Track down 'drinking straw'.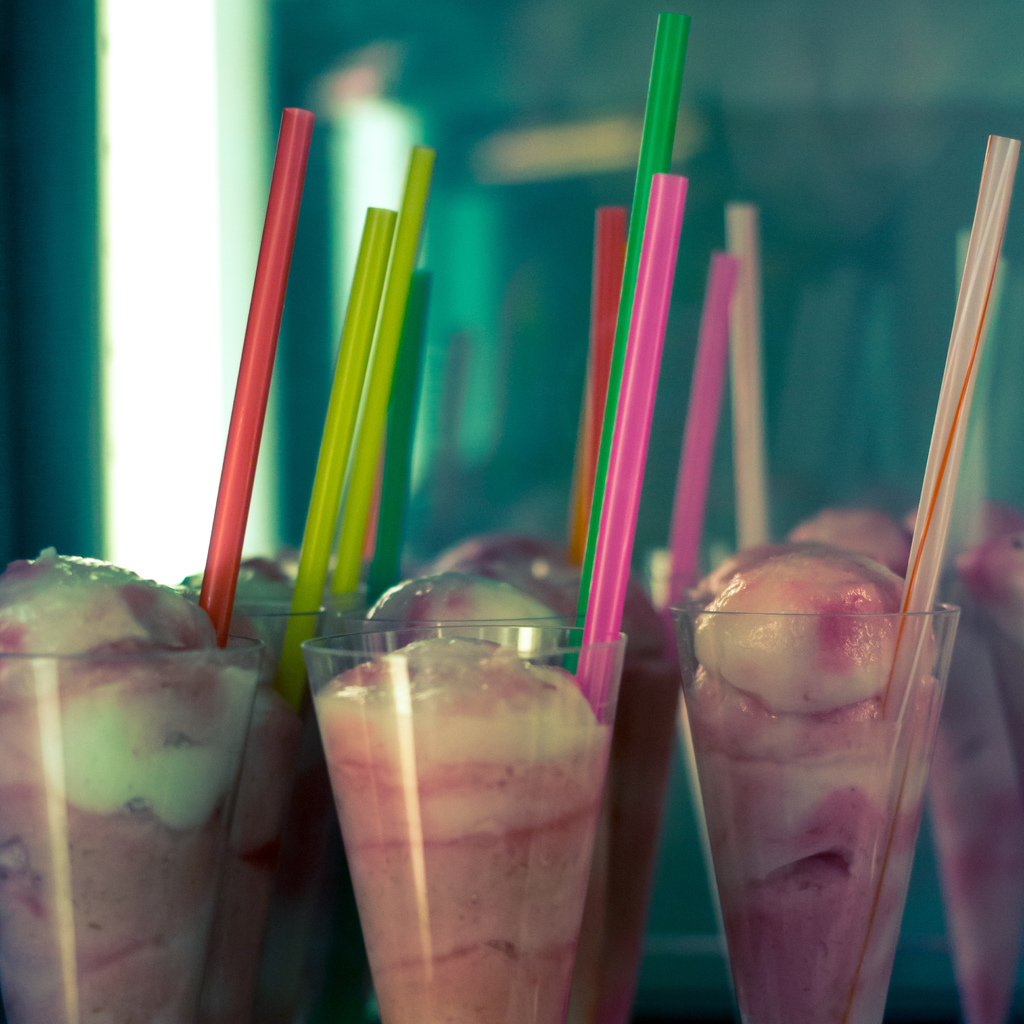
Tracked to box(559, 3, 684, 685).
